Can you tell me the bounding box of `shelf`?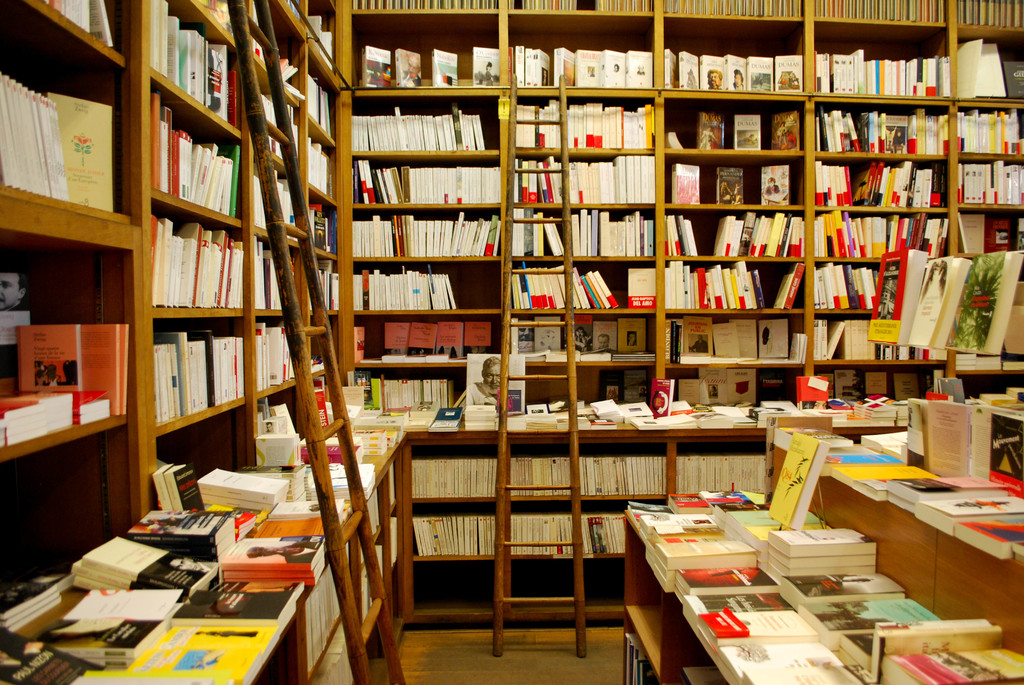
[left=312, top=251, right=340, bottom=320].
